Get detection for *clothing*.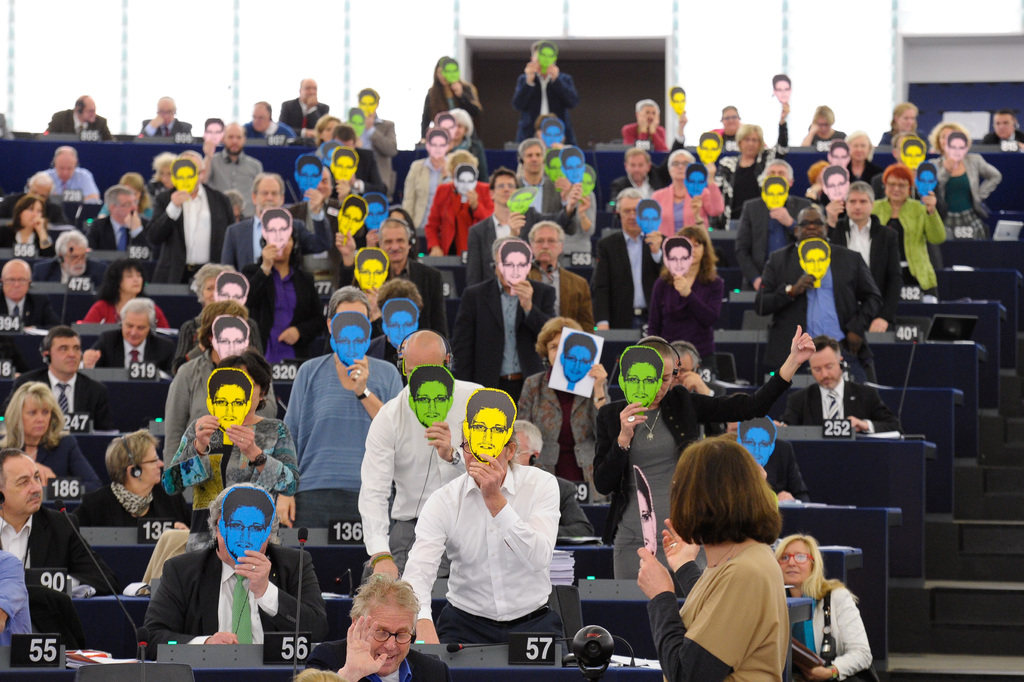
Detection: x1=546 y1=468 x2=596 y2=539.
